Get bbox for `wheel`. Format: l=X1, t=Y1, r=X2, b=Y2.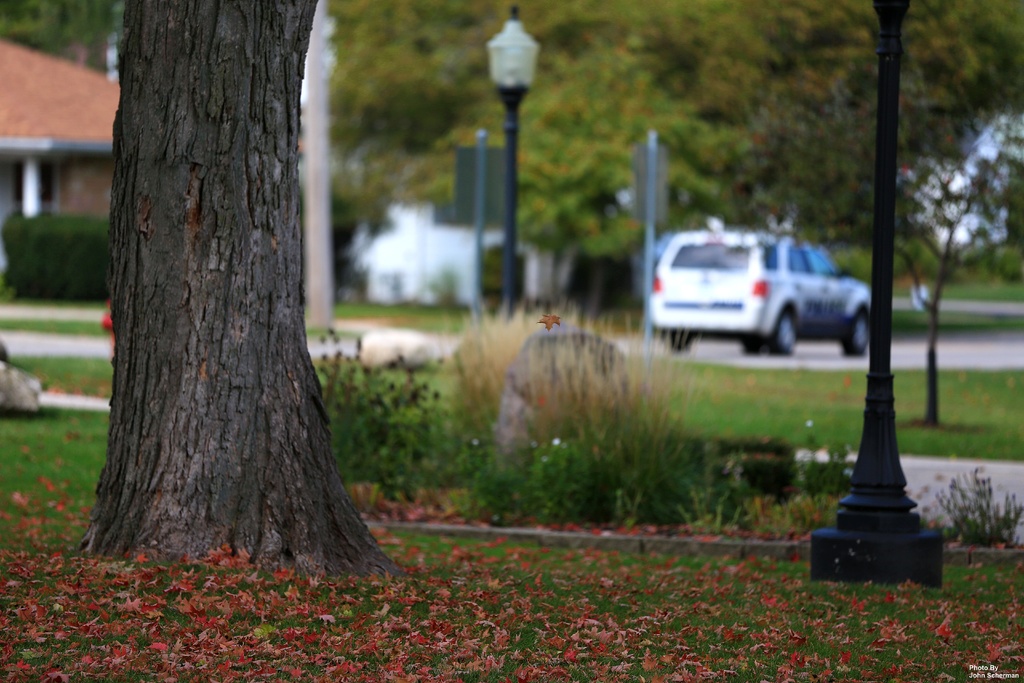
l=833, t=309, r=871, b=362.
